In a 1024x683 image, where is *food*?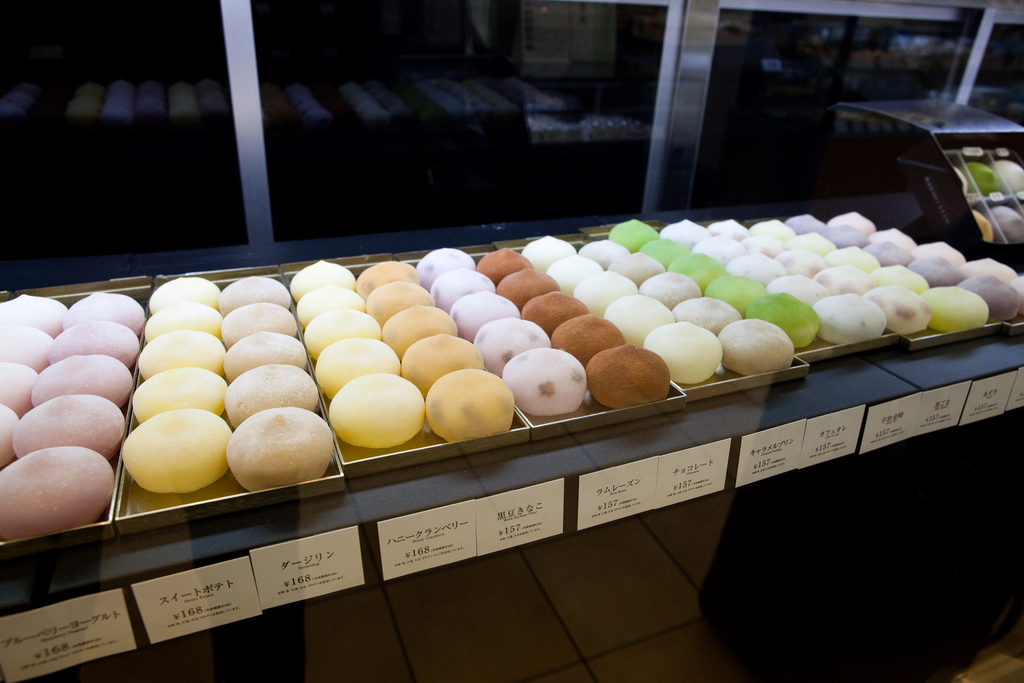
l=401, t=333, r=486, b=396.
